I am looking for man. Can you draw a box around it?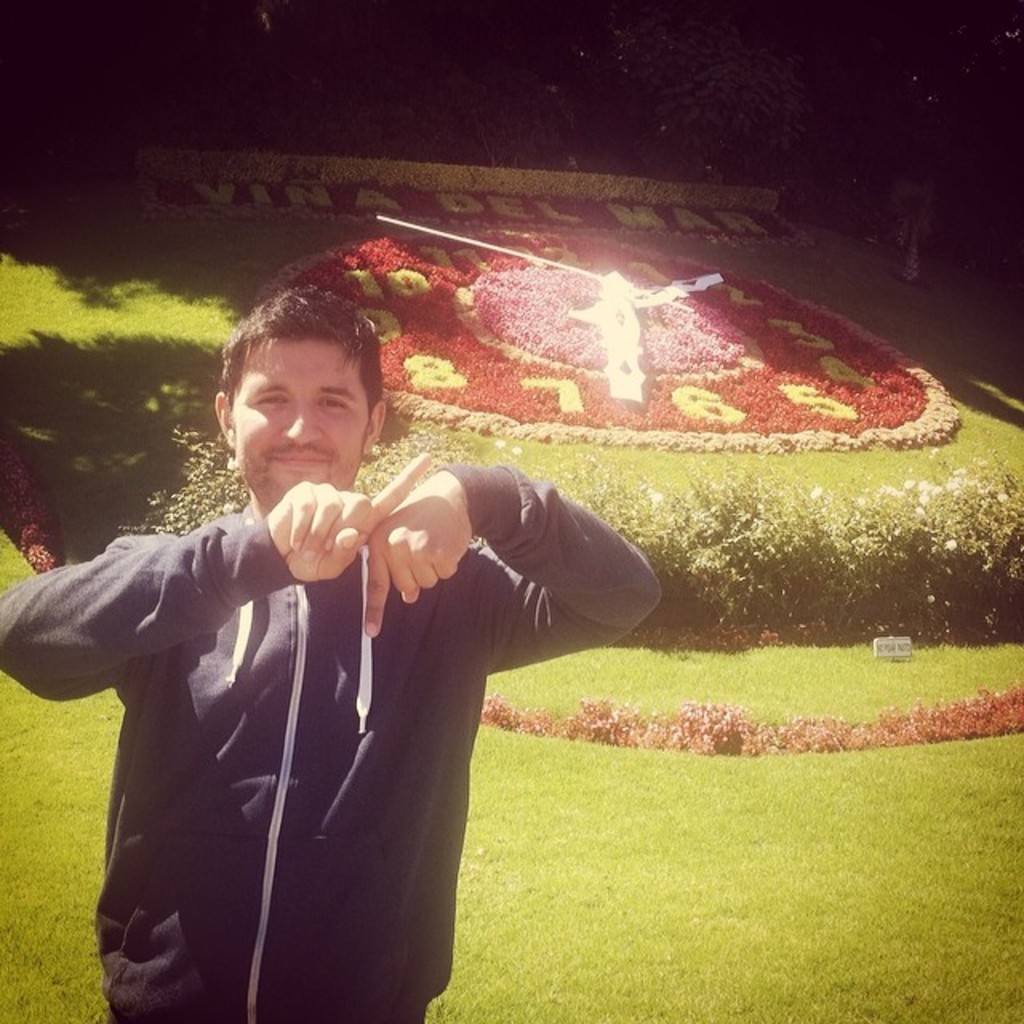
Sure, the bounding box is select_region(51, 314, 627, 1023).
